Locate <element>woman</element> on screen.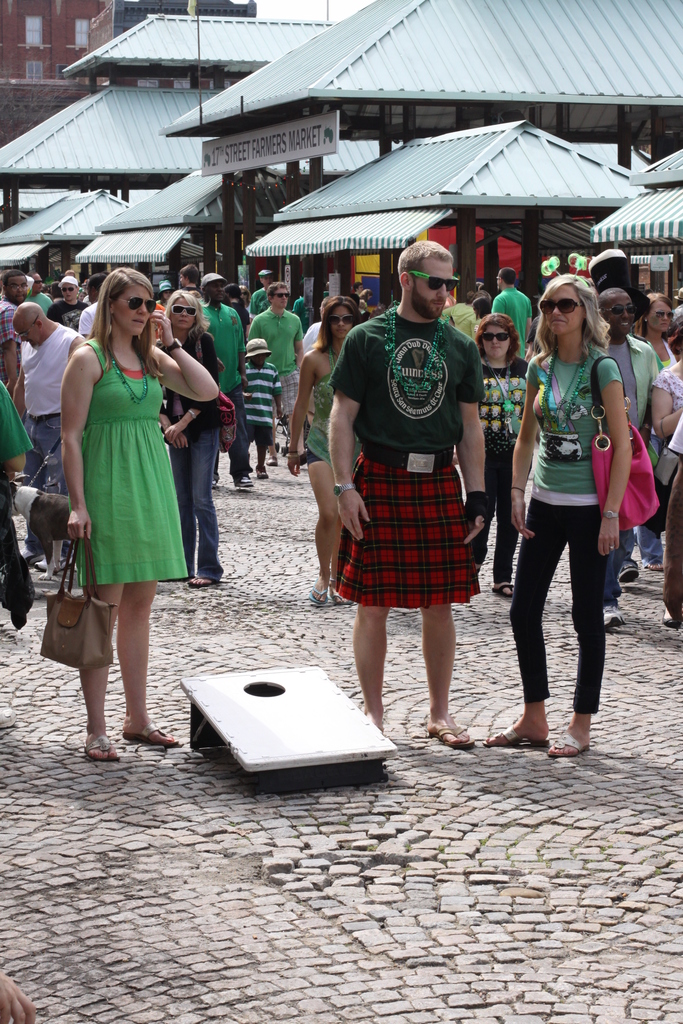
On screen at l=441, t=289, r=476, b=333.
